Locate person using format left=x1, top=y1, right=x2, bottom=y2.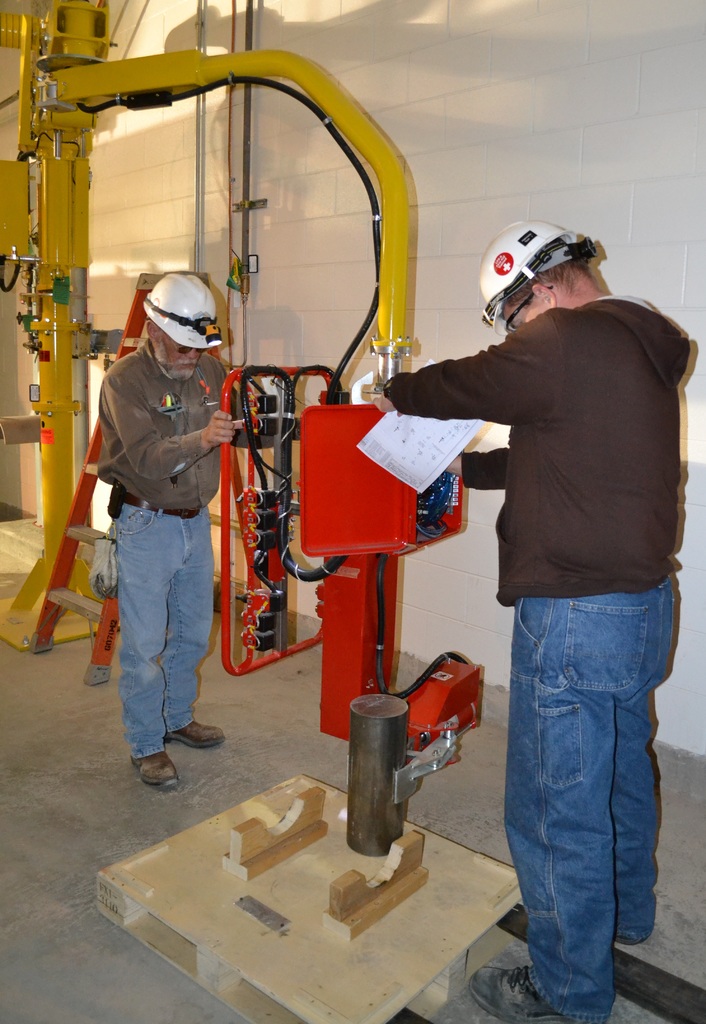
left=370, top=218, right=687, bottom=1023.
